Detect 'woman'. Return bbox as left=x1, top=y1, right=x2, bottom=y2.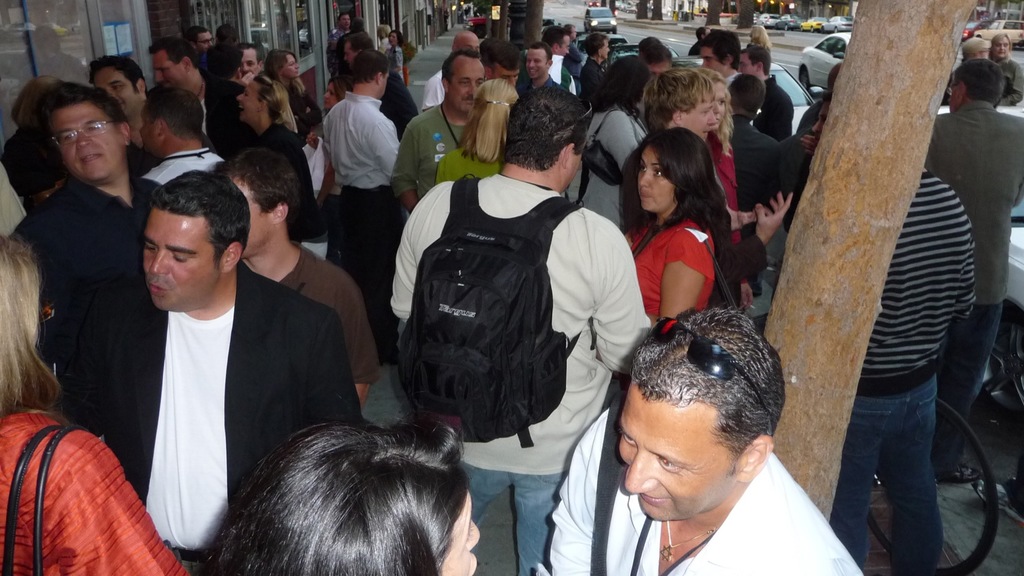
left=439, top=78, right=520, bottom=190.
